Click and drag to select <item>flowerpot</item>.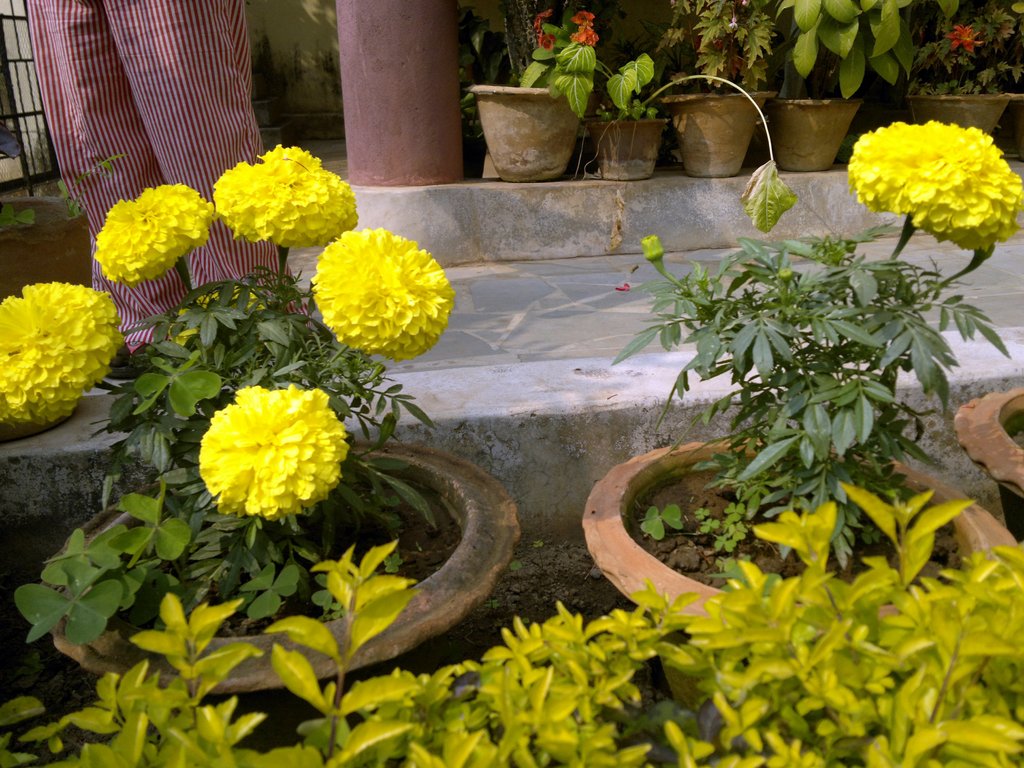
Selection: box(913, 90, 1023, 116).
